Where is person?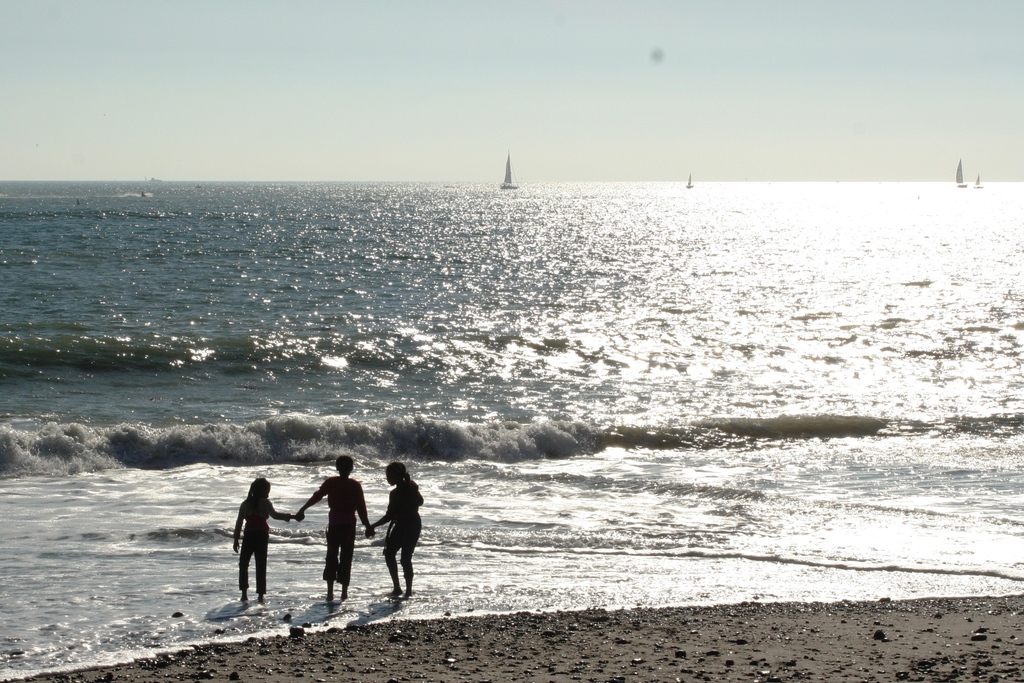
(356,460,427,613).
